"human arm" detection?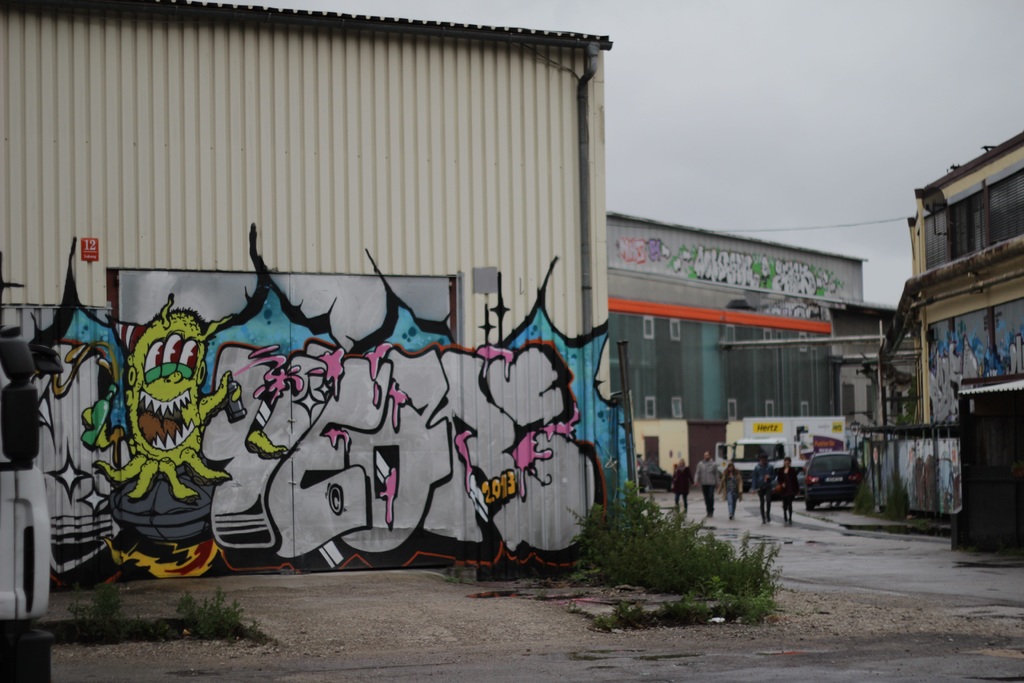
736 472 748 502
